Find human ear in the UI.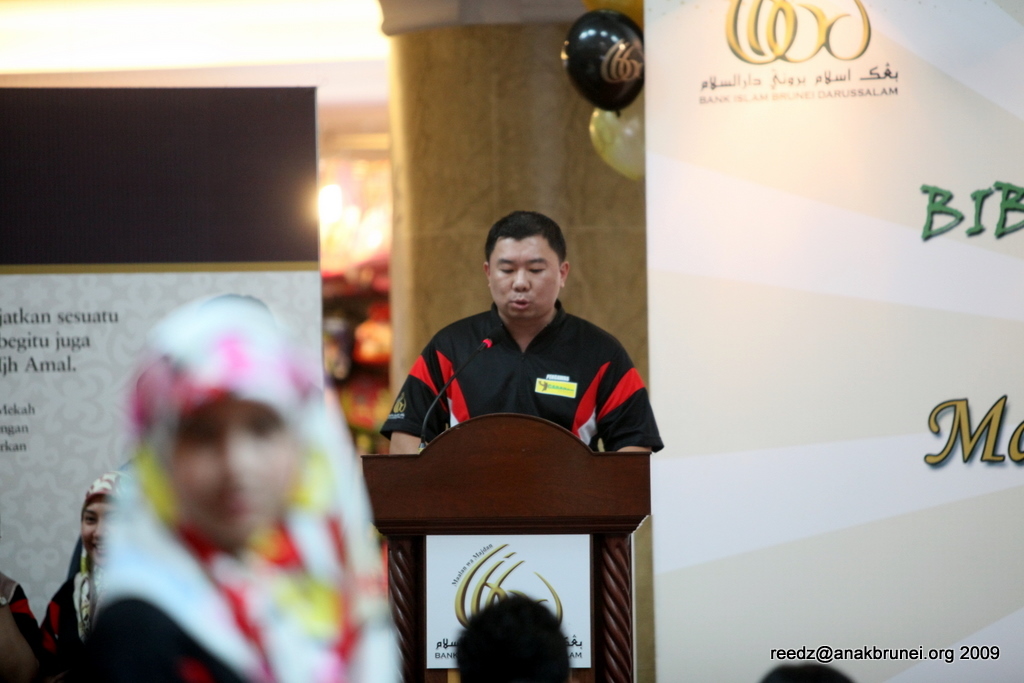
UI element at 558 265 569 283.
